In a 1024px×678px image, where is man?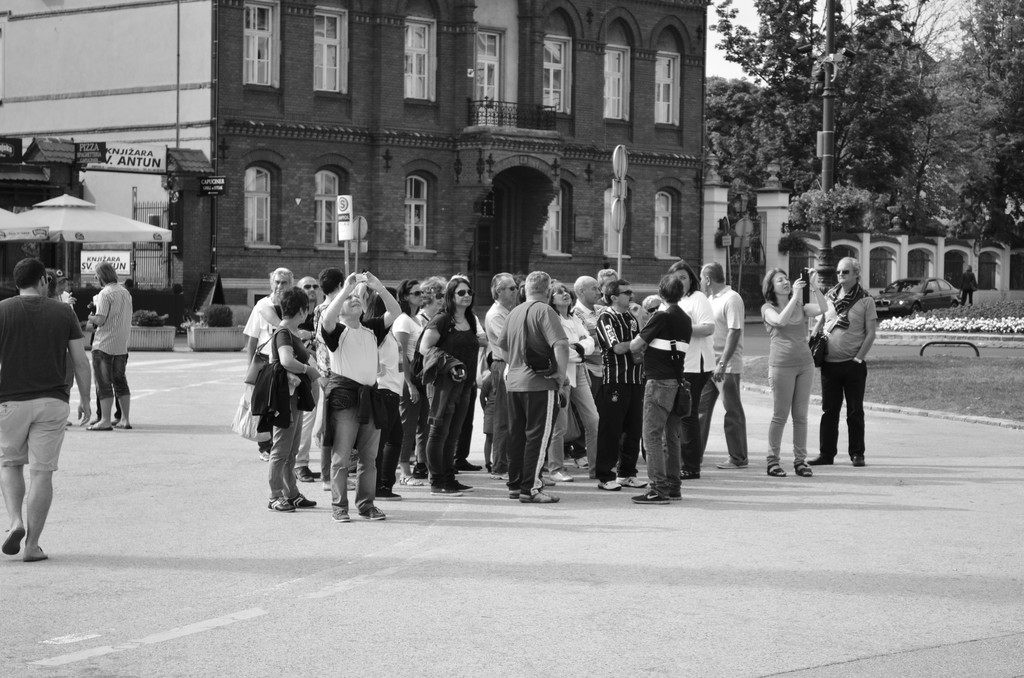
select_region(293, 276, 323, 480).
